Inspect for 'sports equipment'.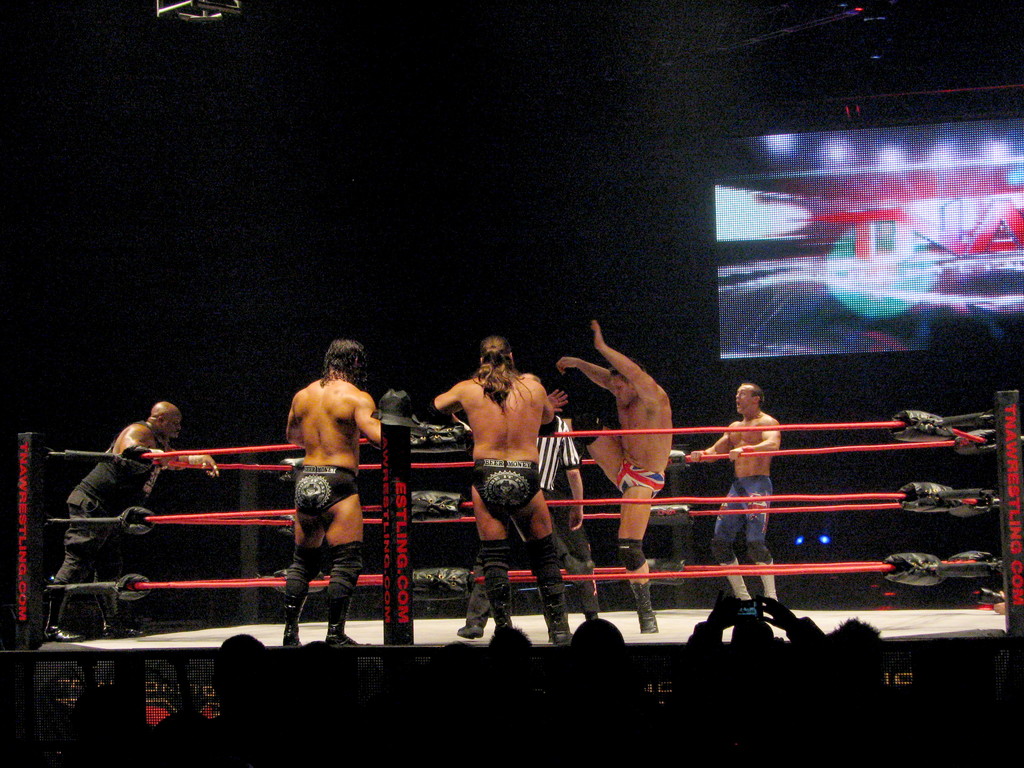
Inspection: box=[568, 415, 602, 446].
